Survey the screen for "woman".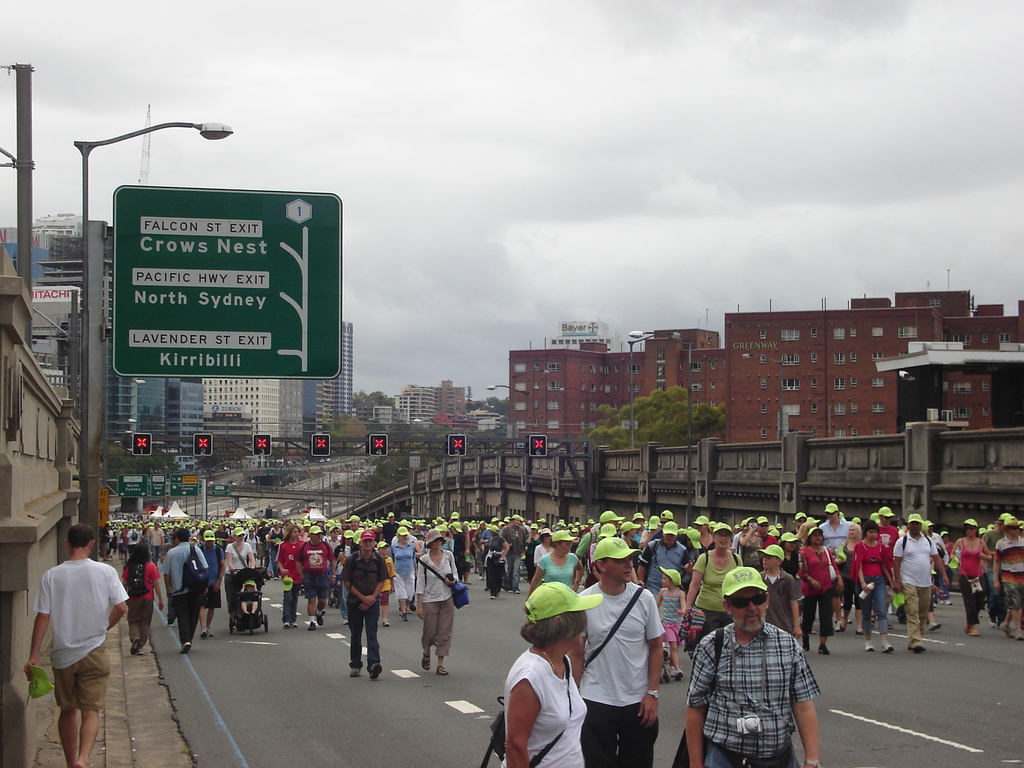
Survey found: <bbox>335, 530, 360, 625</bbox>.
